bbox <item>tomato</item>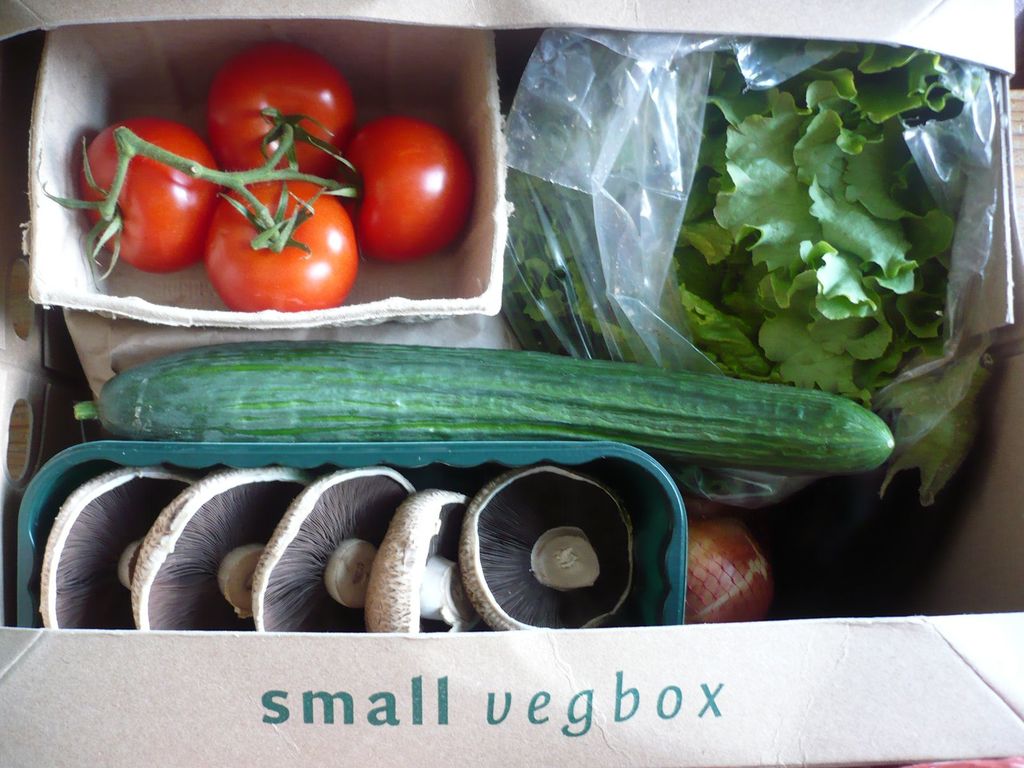
left=204, top=169, right=367, bottom=311
